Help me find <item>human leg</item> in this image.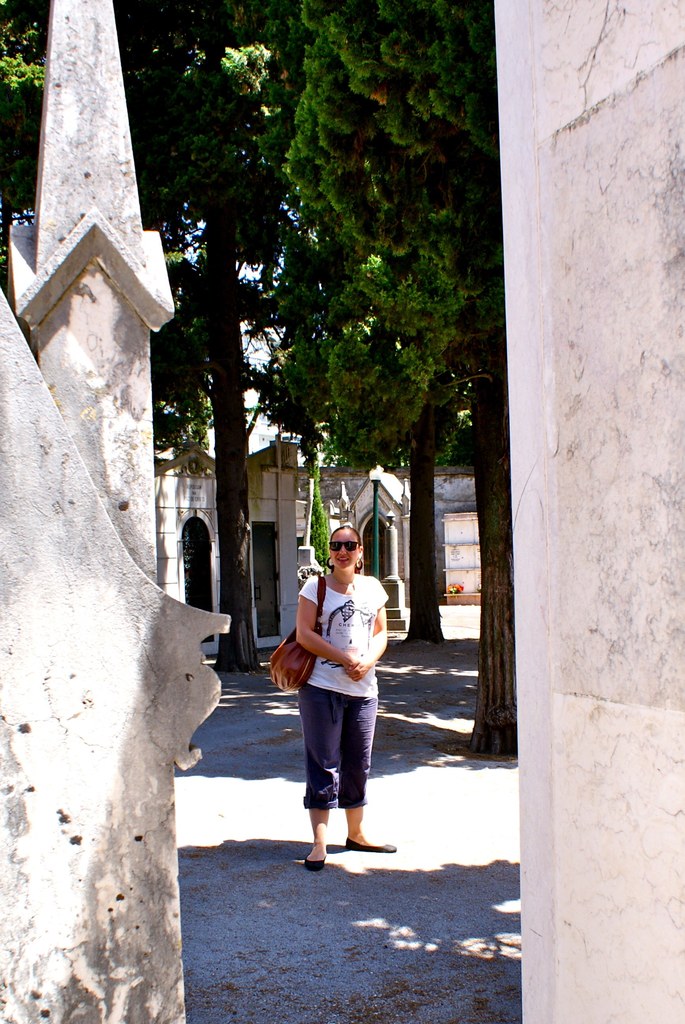
Found it: select_region(301, 671, 334, 872).
